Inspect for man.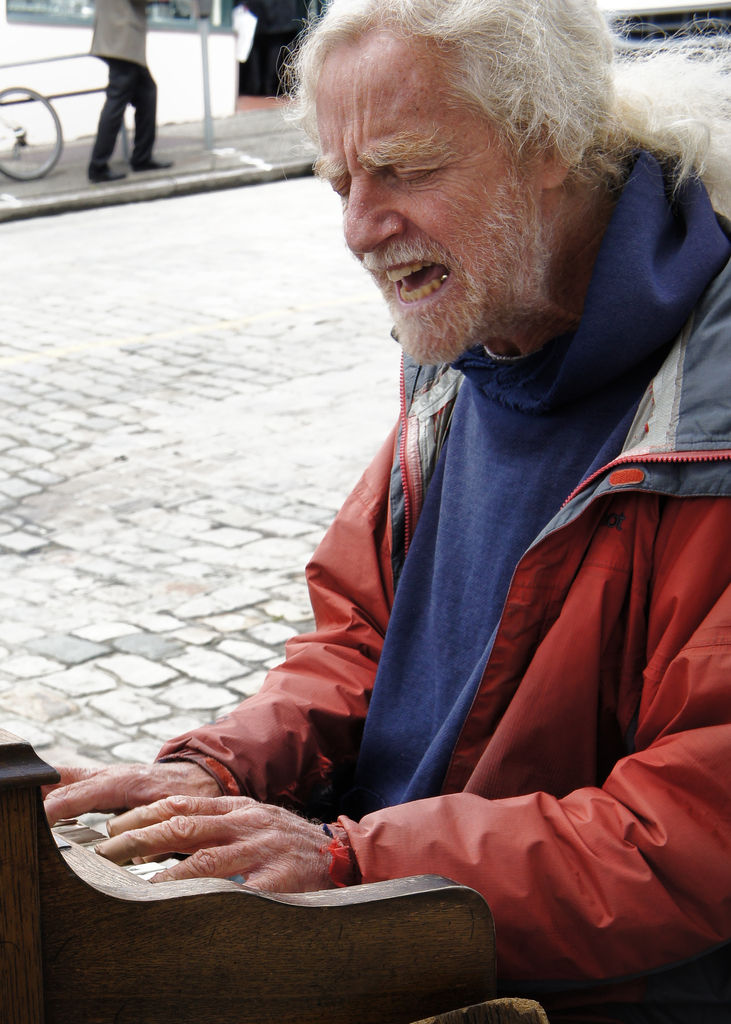
Inspection: [151,12,730,988].
